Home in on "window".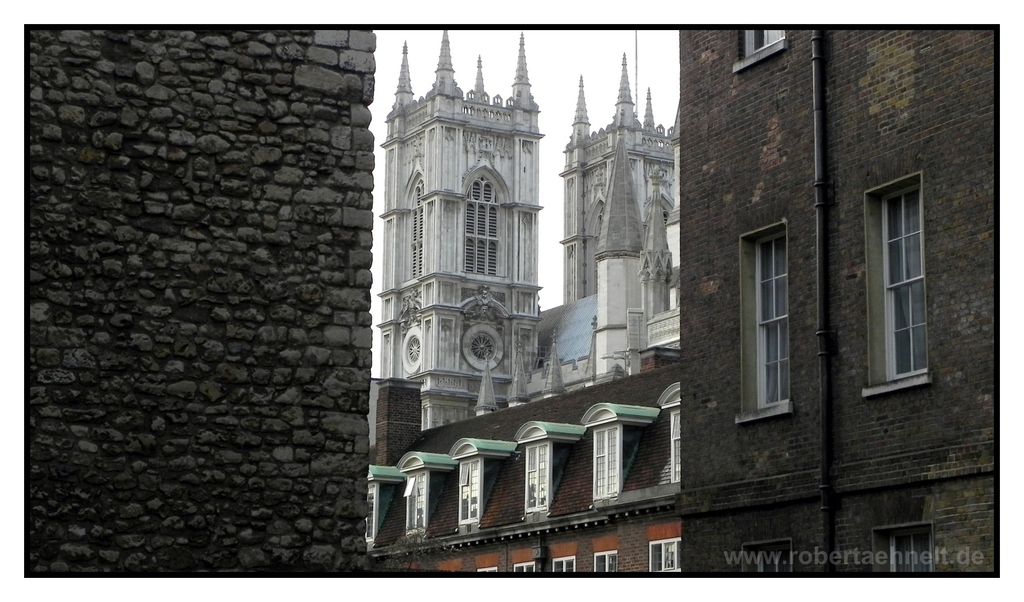
Homed in at x1=731 y1=217 x2=794 y2=434.
